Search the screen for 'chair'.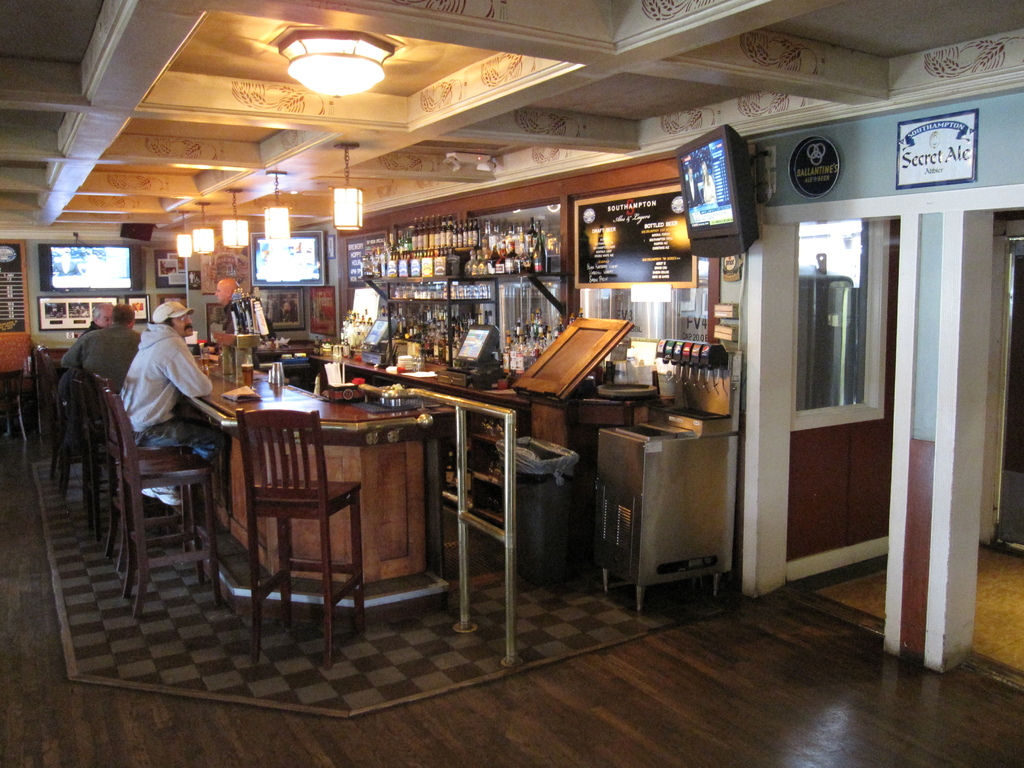
Found at (left=97, top=371, right=194, bottom=569).
